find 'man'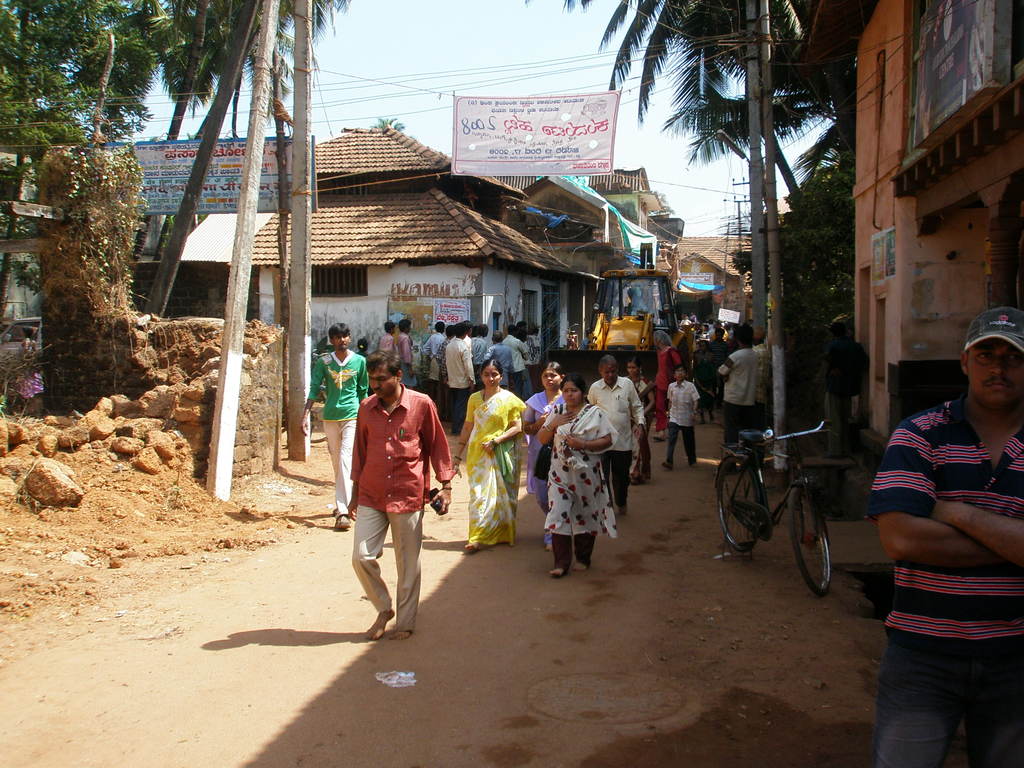
region(297, 324, 370, 533)
